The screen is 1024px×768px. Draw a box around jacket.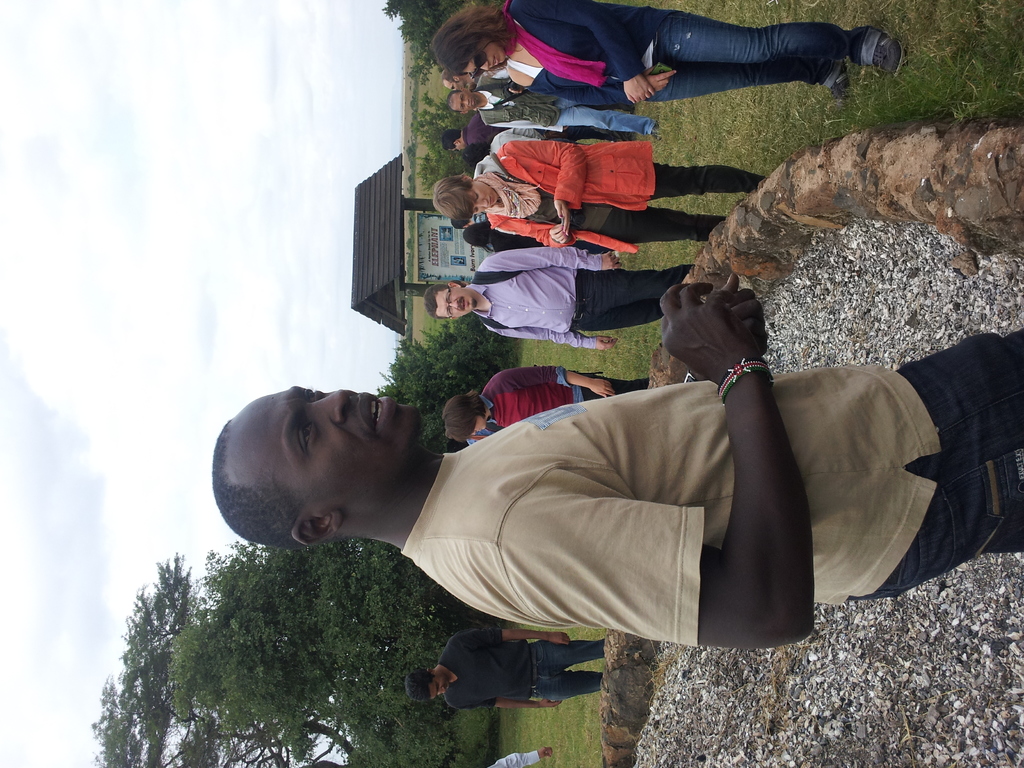
box=[481, 77, 562, 128].
